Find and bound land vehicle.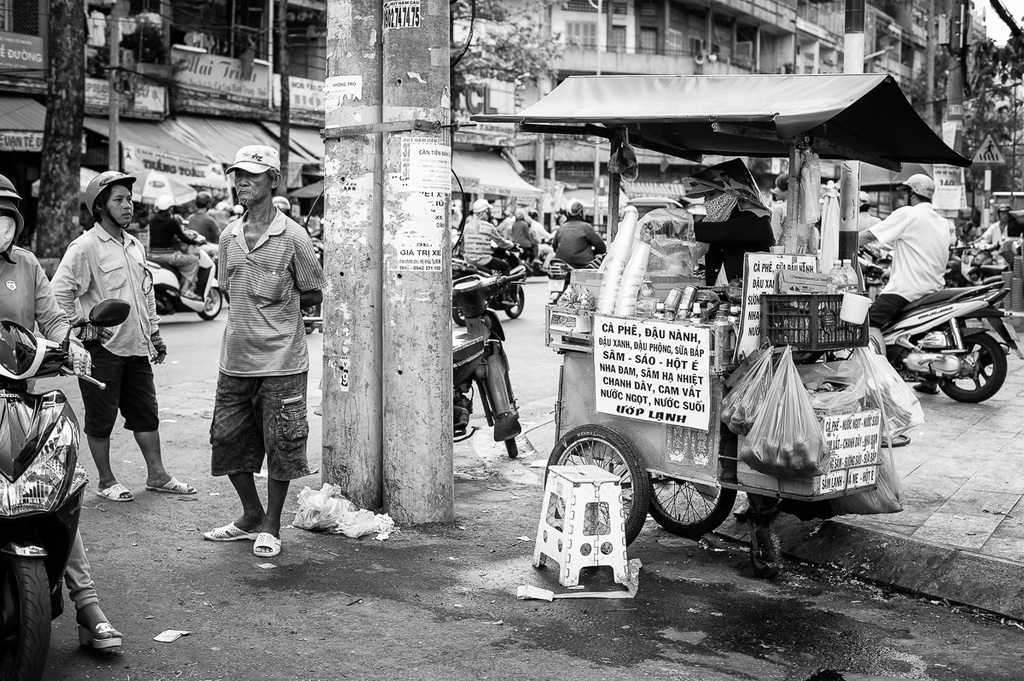
Bound: <bbox>457, 271, 519, 457</bbox>.
